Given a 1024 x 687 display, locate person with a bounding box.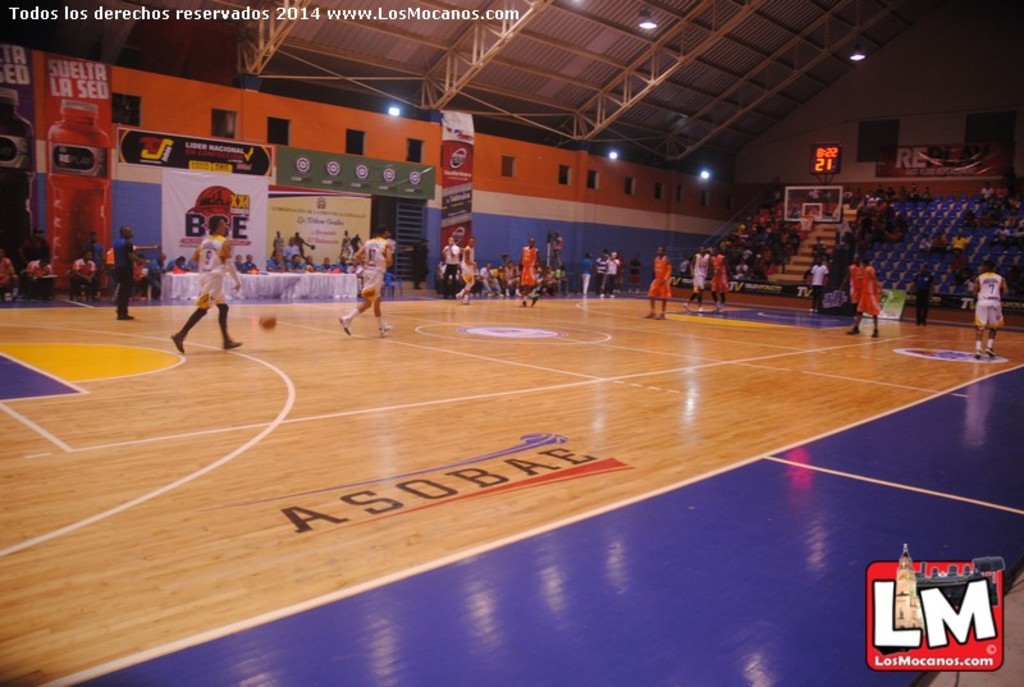
Located: 604/247/622/299.
